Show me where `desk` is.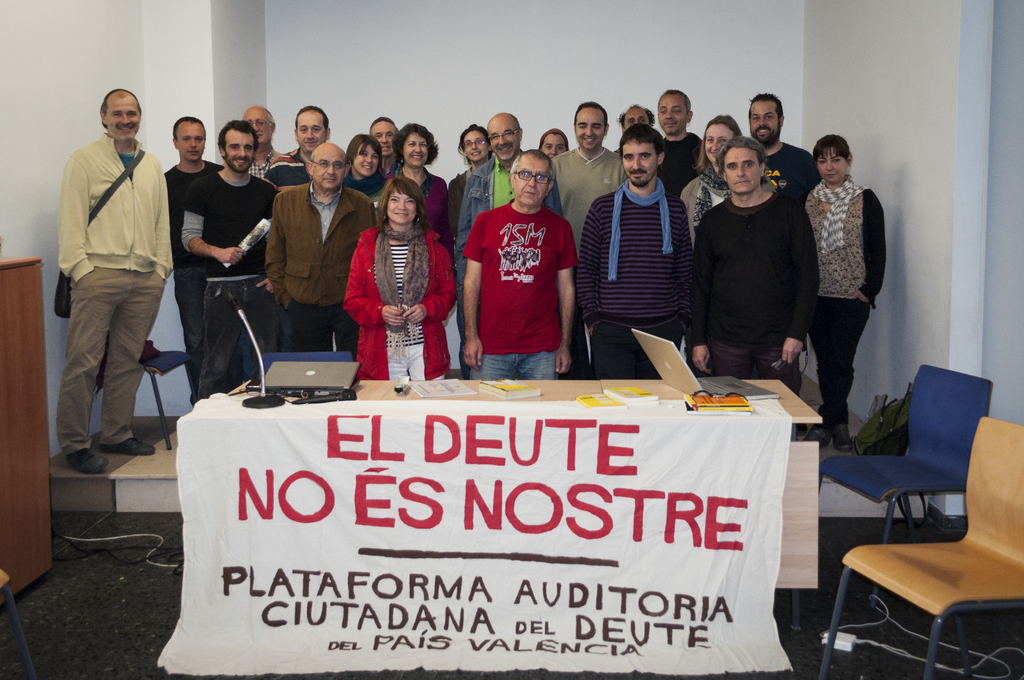
`desk` is at <region>230, 373, 816, 625</region>.
